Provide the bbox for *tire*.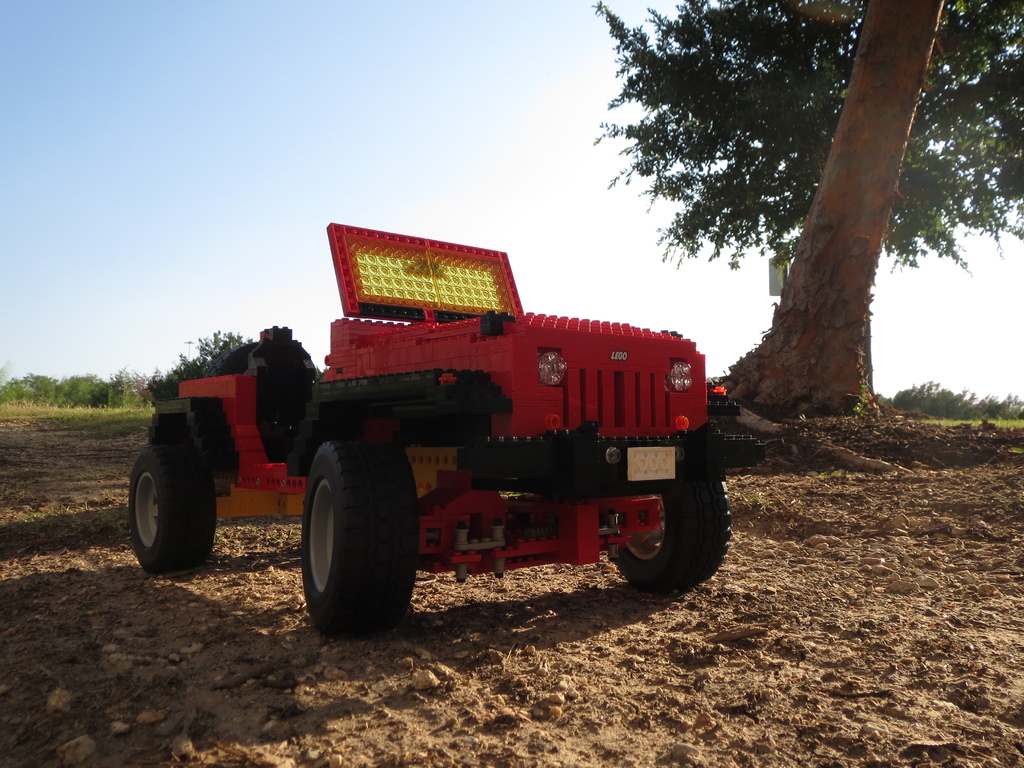
131 445 218 579.
